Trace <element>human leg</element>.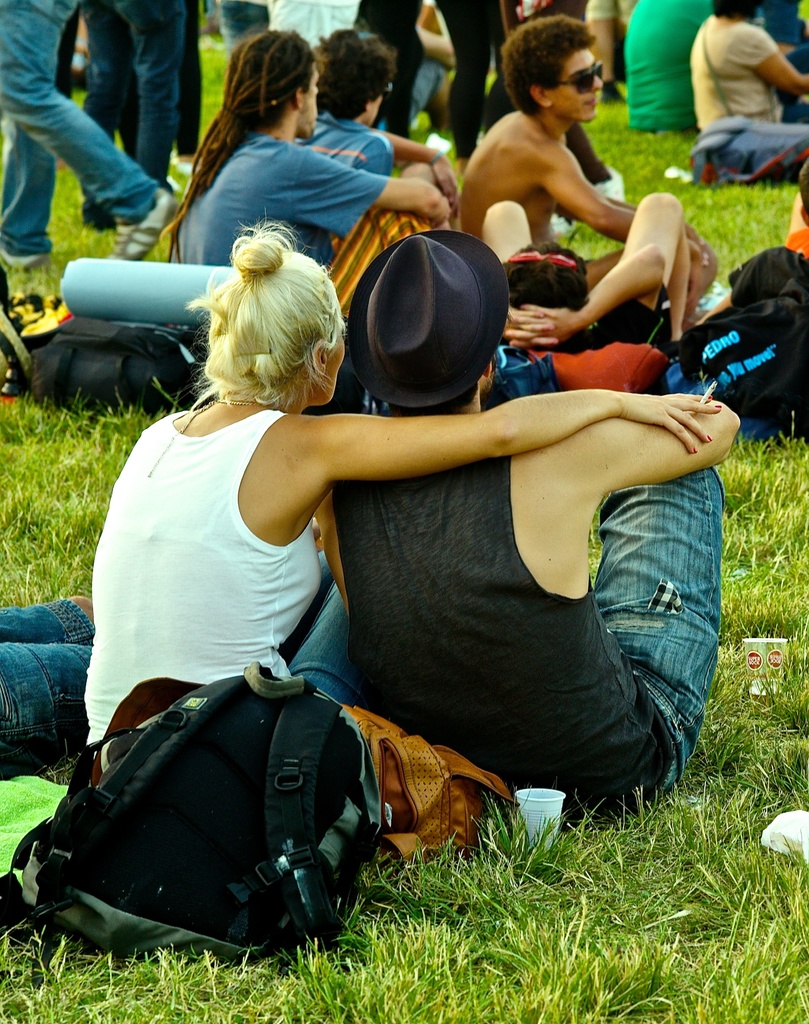
Traced to crop(0, 0, 168, 264).
